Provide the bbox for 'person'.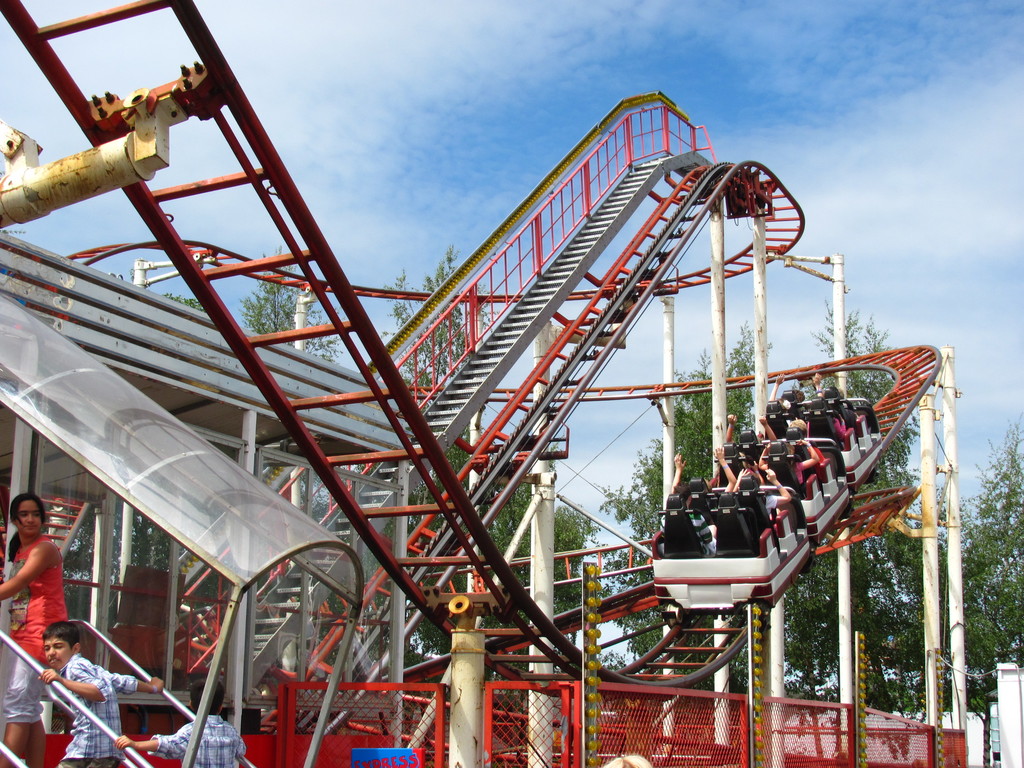
box=[37, 620, 163, 767].
